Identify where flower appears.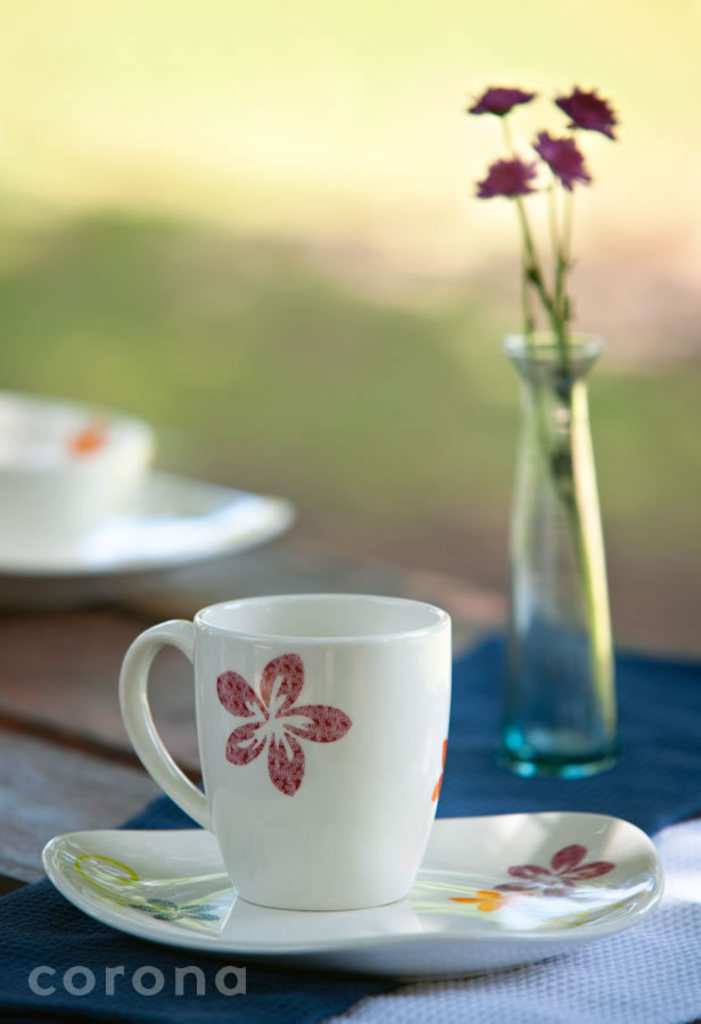
Appears at 493, 832, 613, 903.
